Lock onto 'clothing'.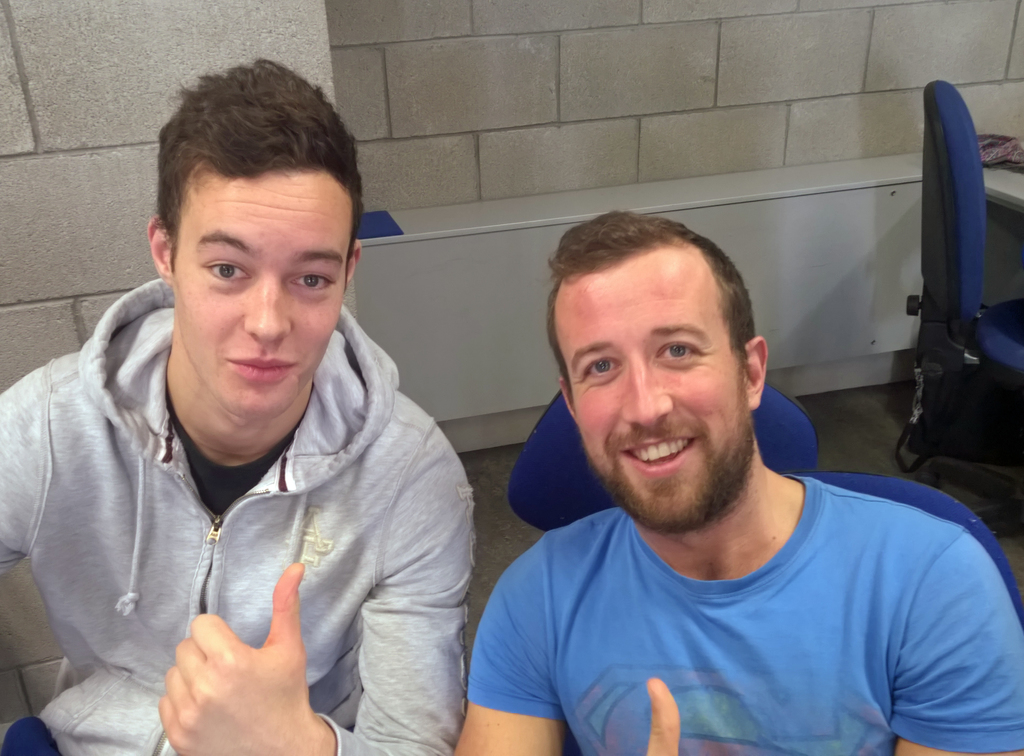
Locked: Rect(463, 509, 1023, 755).
